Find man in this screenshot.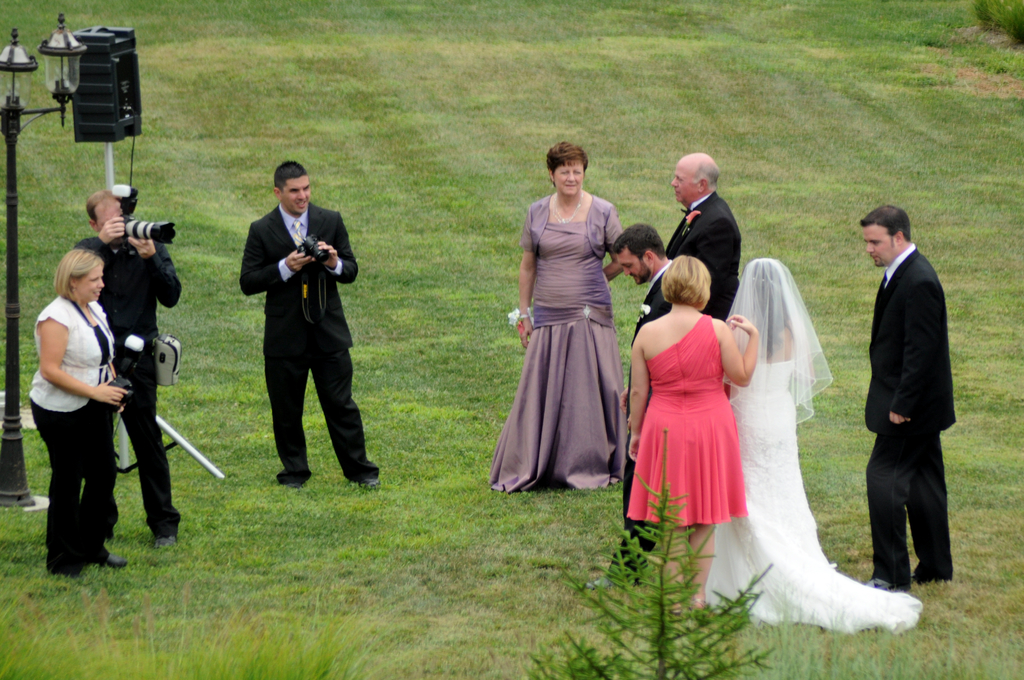
The bounding box for man is x1=68 y1=188 x2=181 y2=542.
